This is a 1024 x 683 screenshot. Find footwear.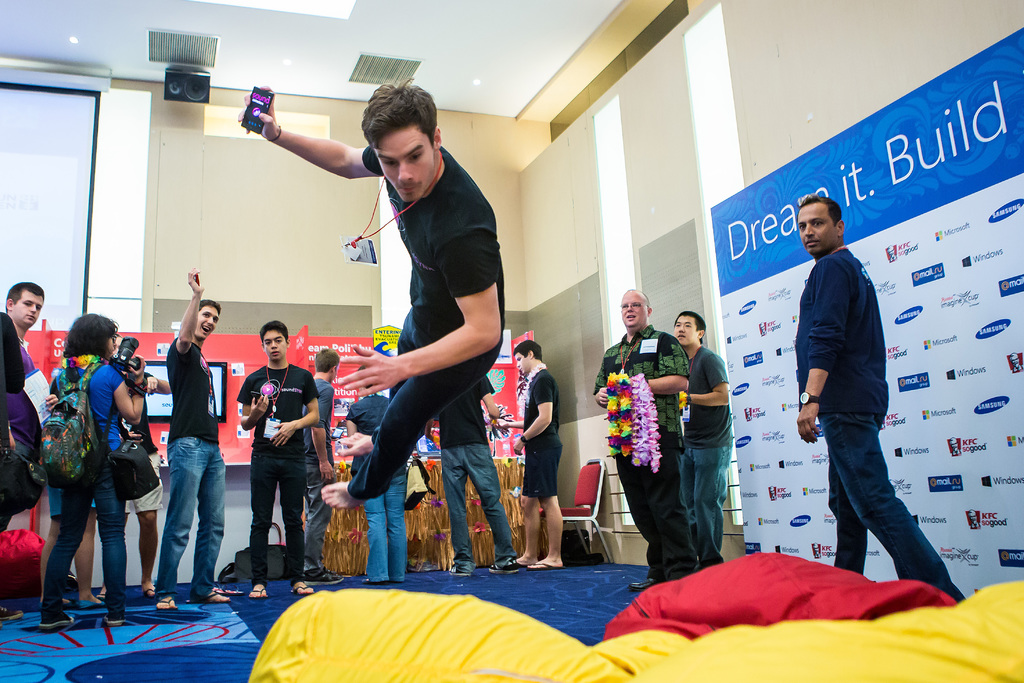
Bounding box: BBox(489, 558, 519, 574).
